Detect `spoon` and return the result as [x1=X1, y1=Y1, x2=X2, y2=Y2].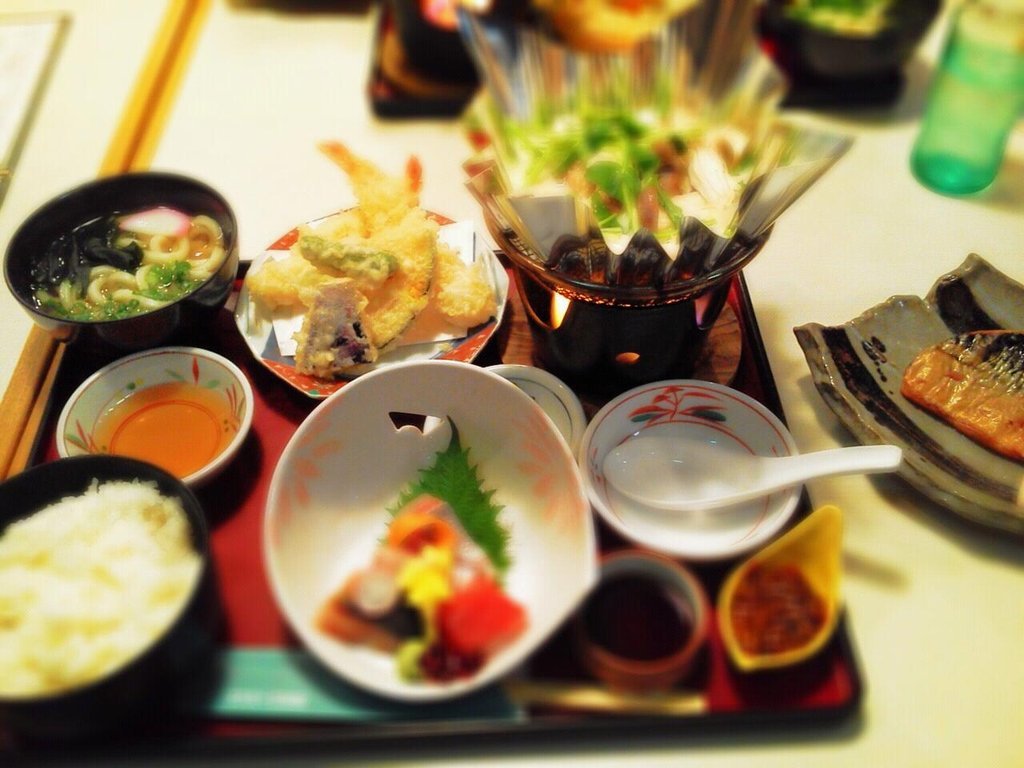
[x1=597, y1=446, x2=903, y2=511].
